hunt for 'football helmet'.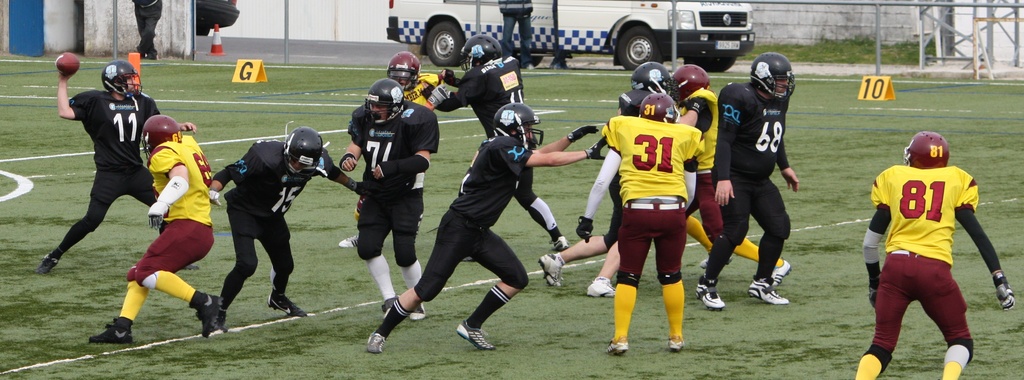
Hunted down at x1=462 y1=34 x2=502 y2=72.
